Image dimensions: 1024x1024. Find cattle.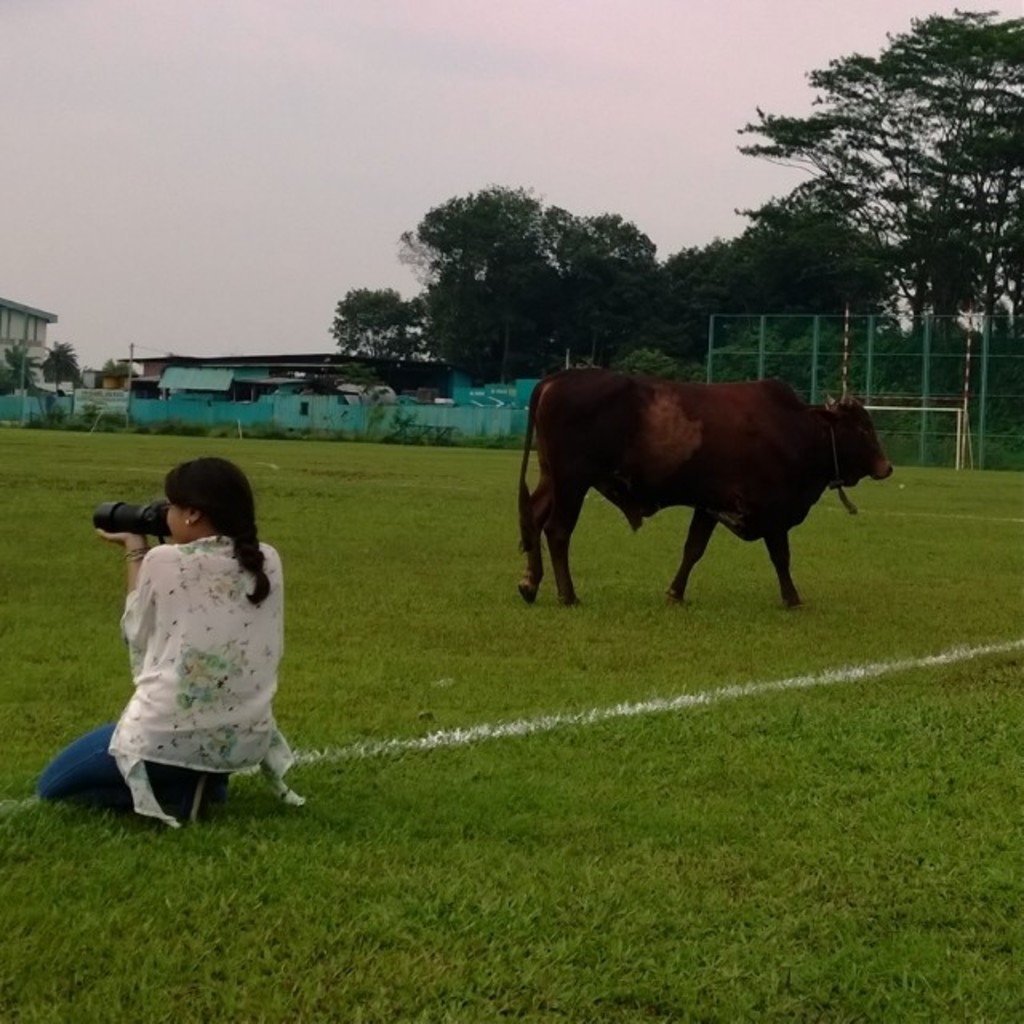
[510, 357, 899, 618].
